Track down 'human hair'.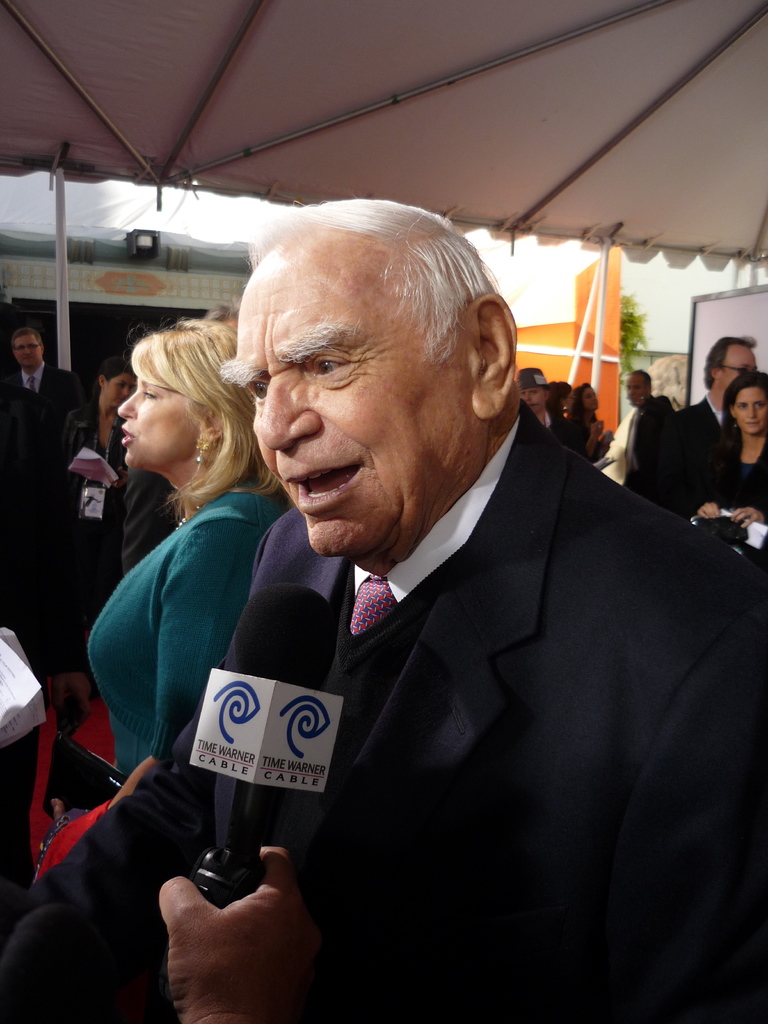
Tracked to {"x1": 238, "y1": 189, "x2": 500, "y2": 358}.
